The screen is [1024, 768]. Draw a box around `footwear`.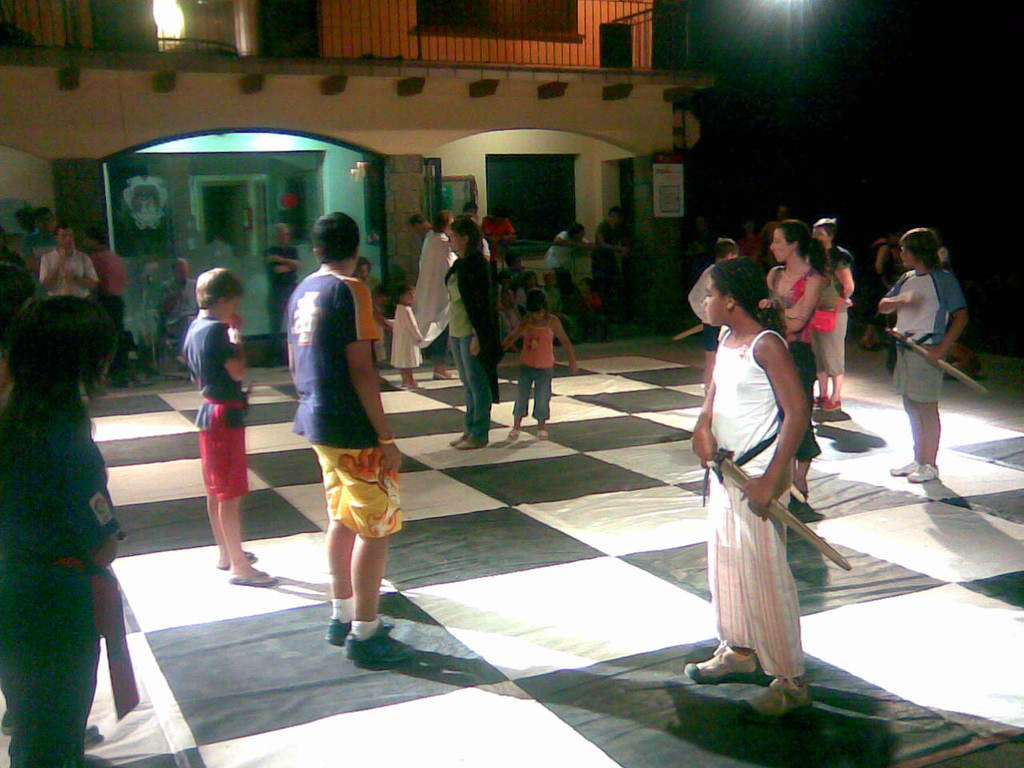
left=324, top=618, right=403, bottom=642.
